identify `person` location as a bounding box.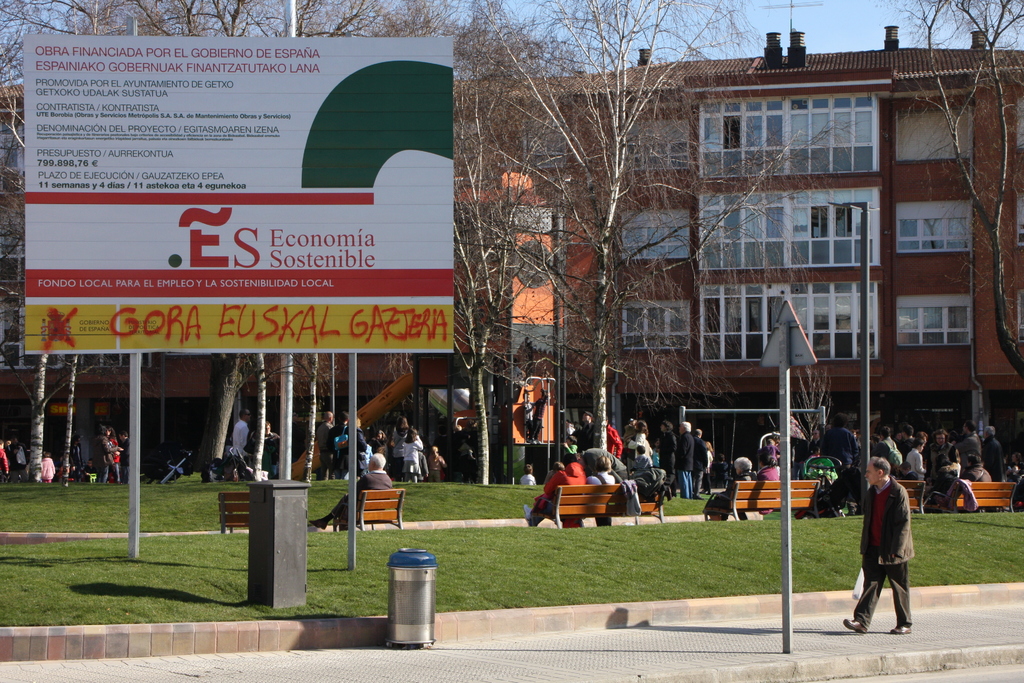
<region>376, 415, 420, 486</region>.
